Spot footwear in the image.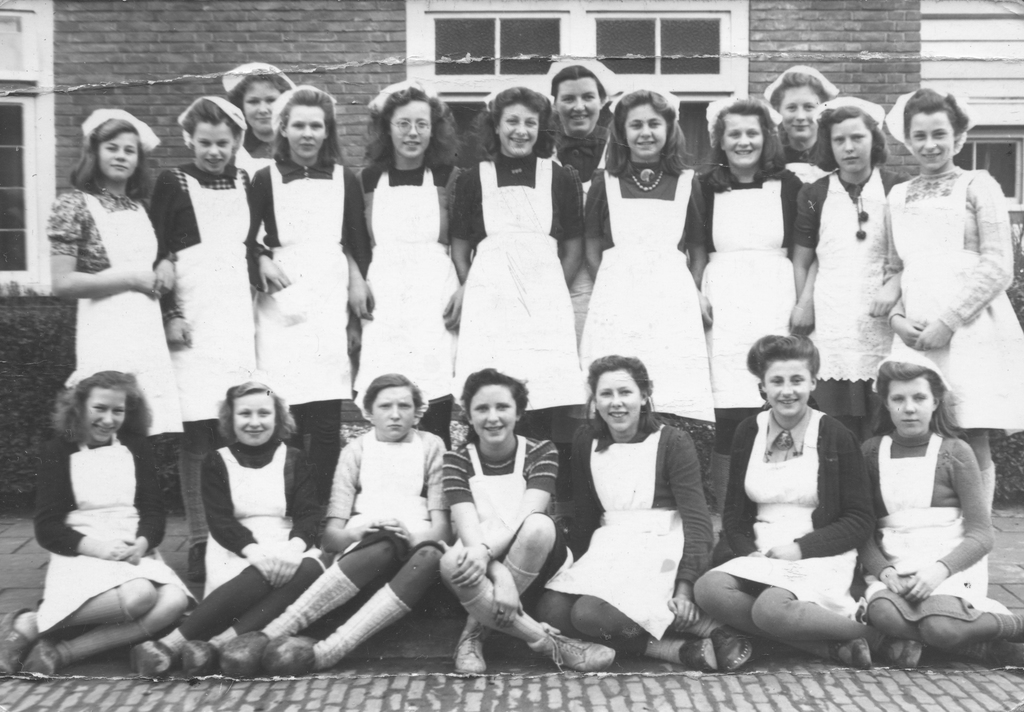
footwear found at (x1=879, y1=629, x2=925, y2=671).
